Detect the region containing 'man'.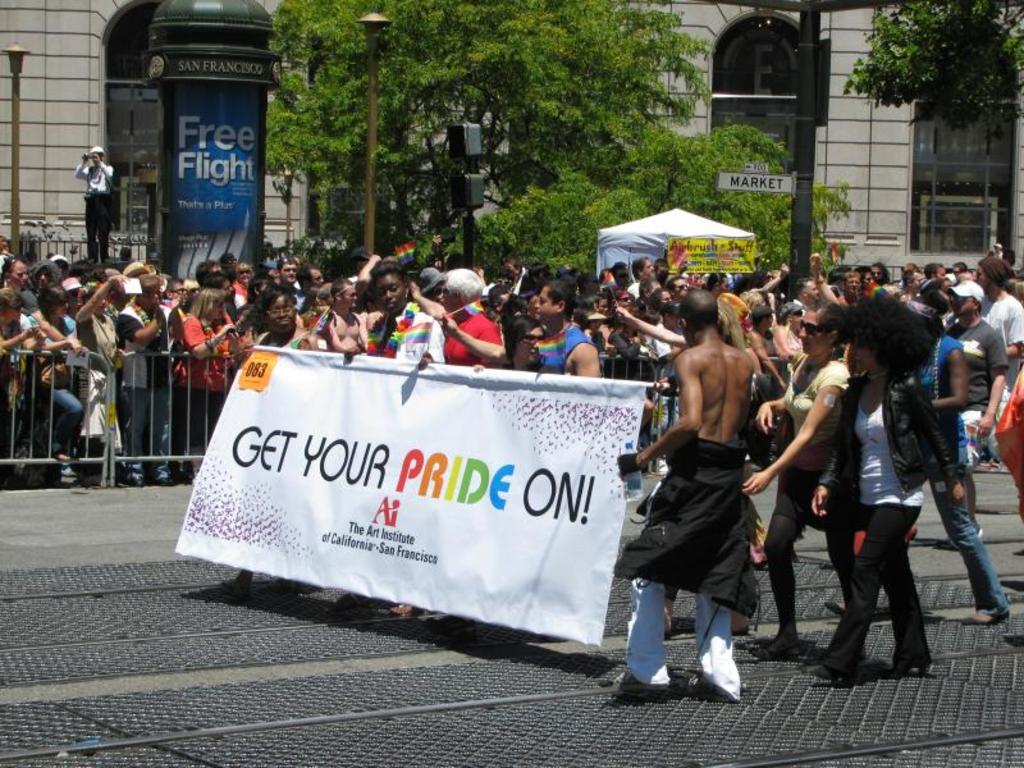
x1=626 y1=294 x2=796 y2=713.
